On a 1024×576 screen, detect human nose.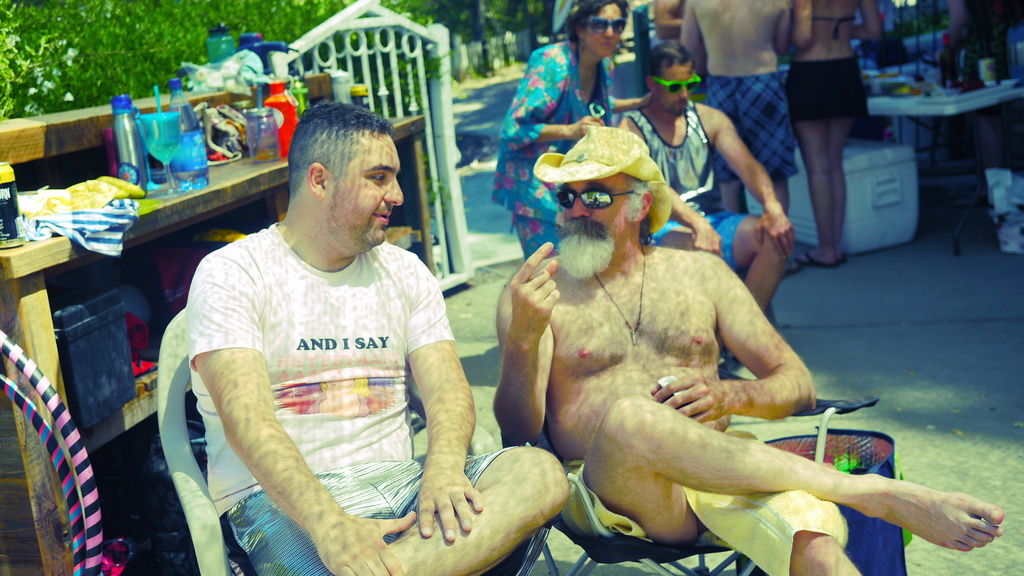
x1=566, y1=197, x2=590, y2=218.
